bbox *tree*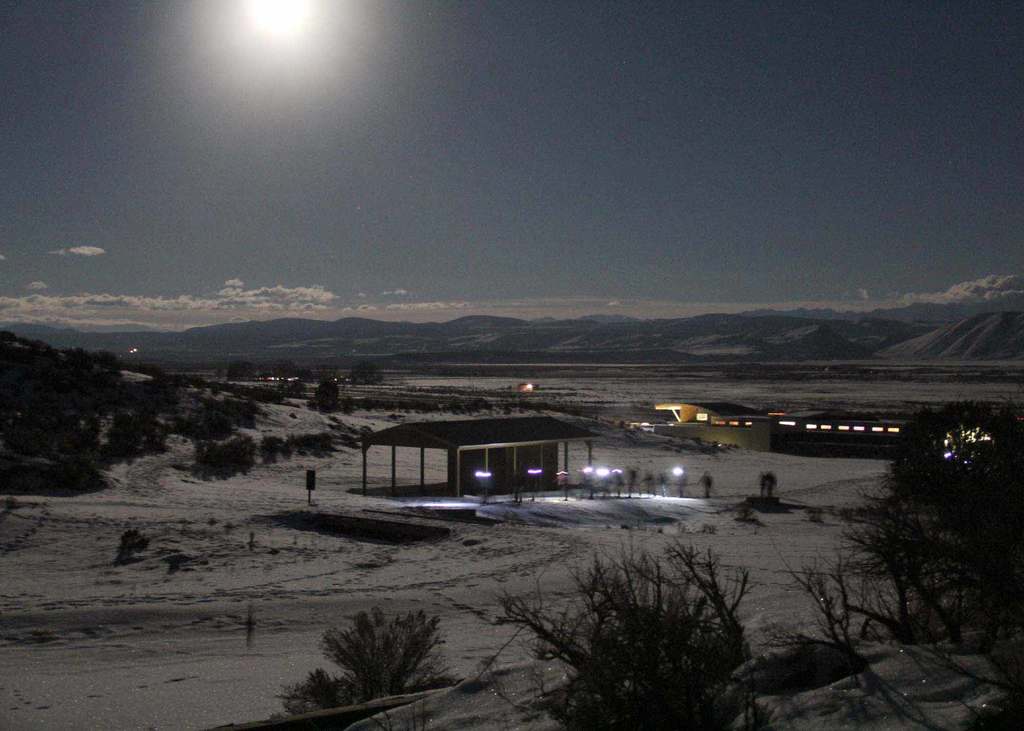
rect(11, 353, 378, 506)
